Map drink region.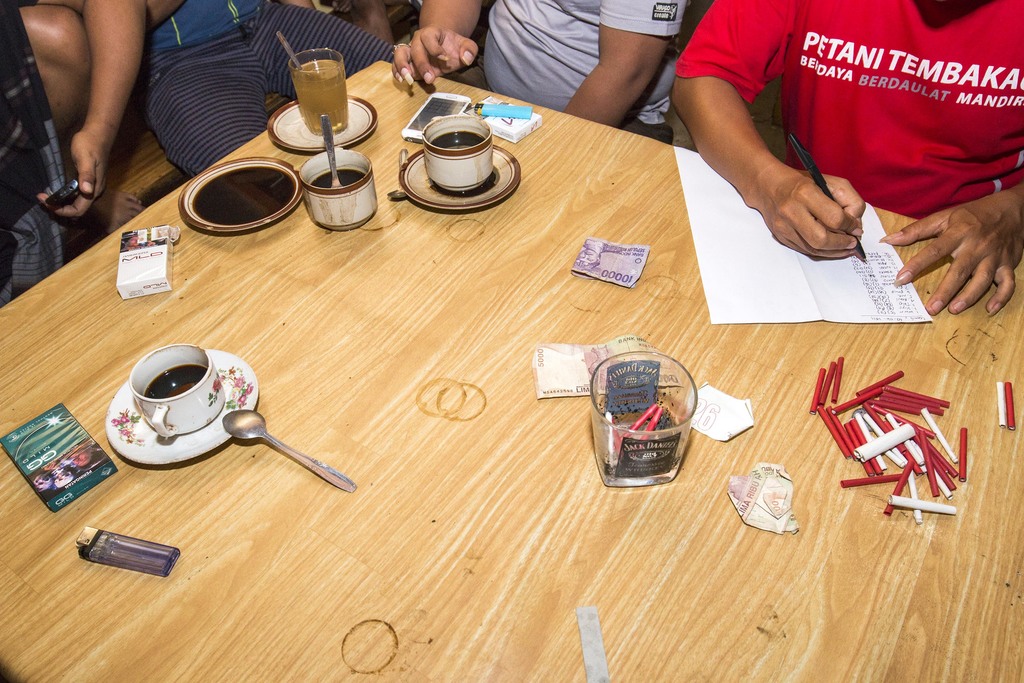
Mapped to [left=192, top=165, right=294, bottom=226].
